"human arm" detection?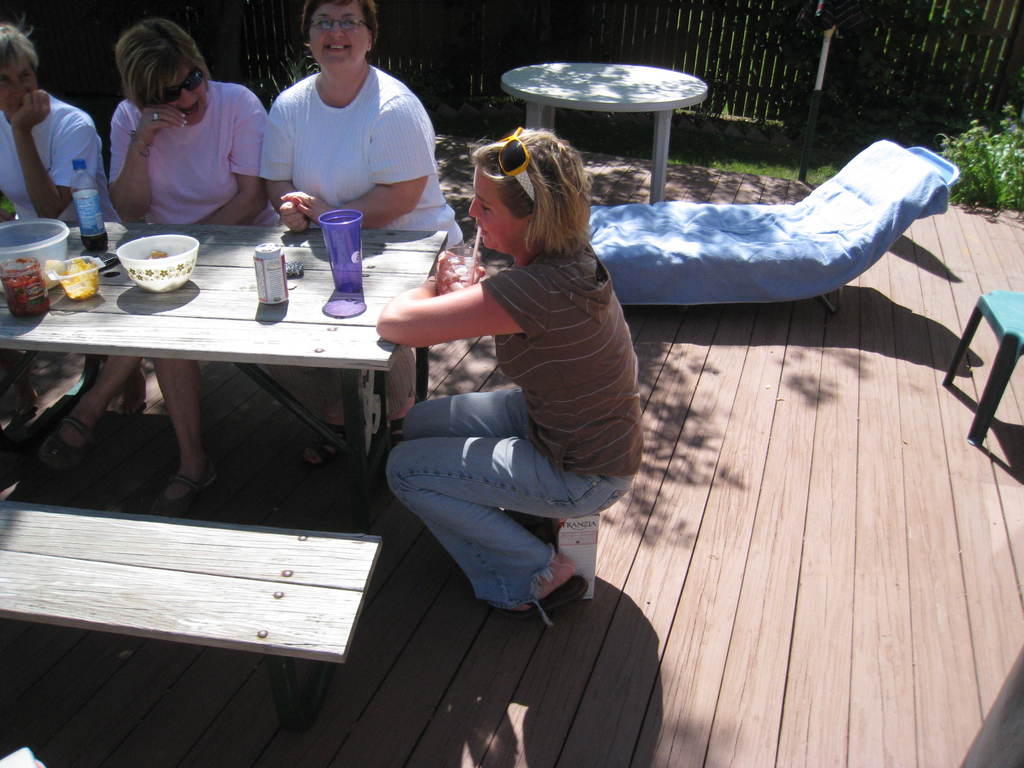
rect(373, 270, 549, 345)
